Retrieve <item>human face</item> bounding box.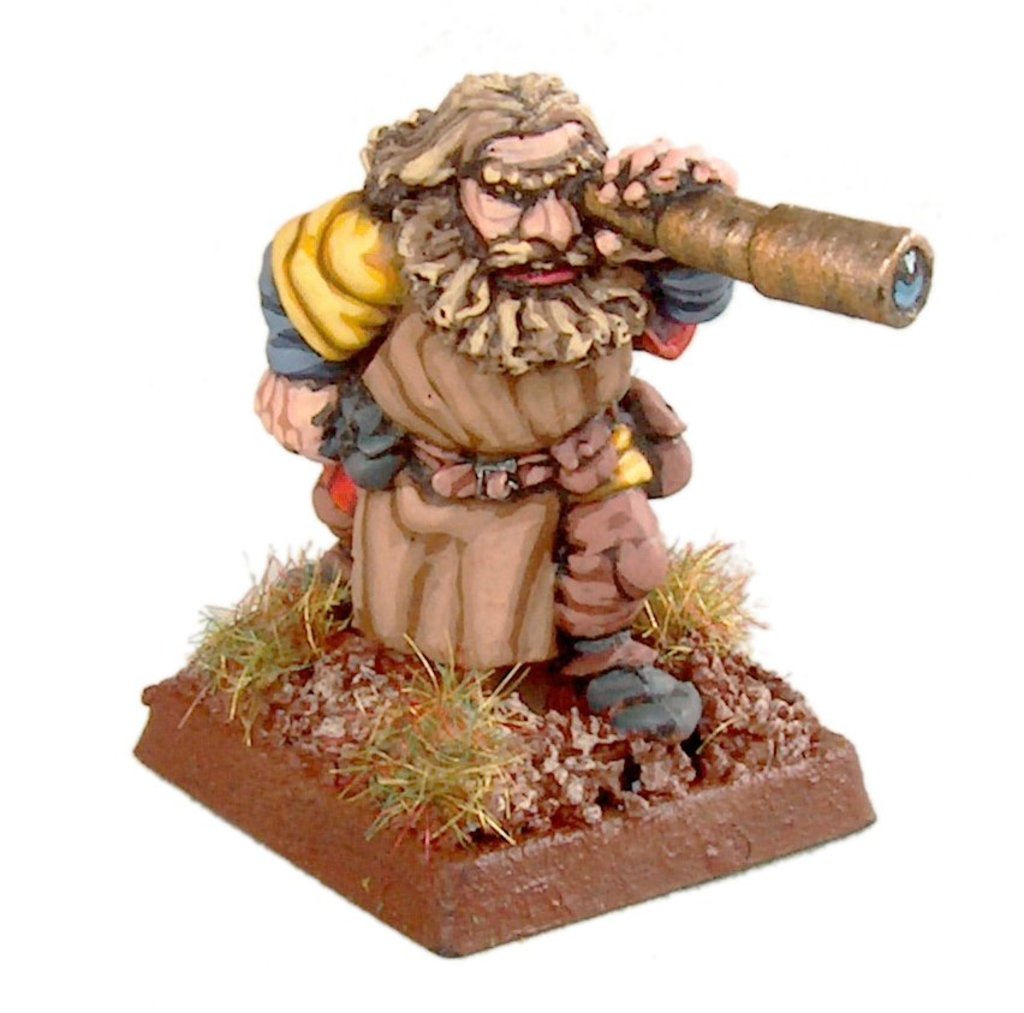
Bounding box: 457 120 589 286.
